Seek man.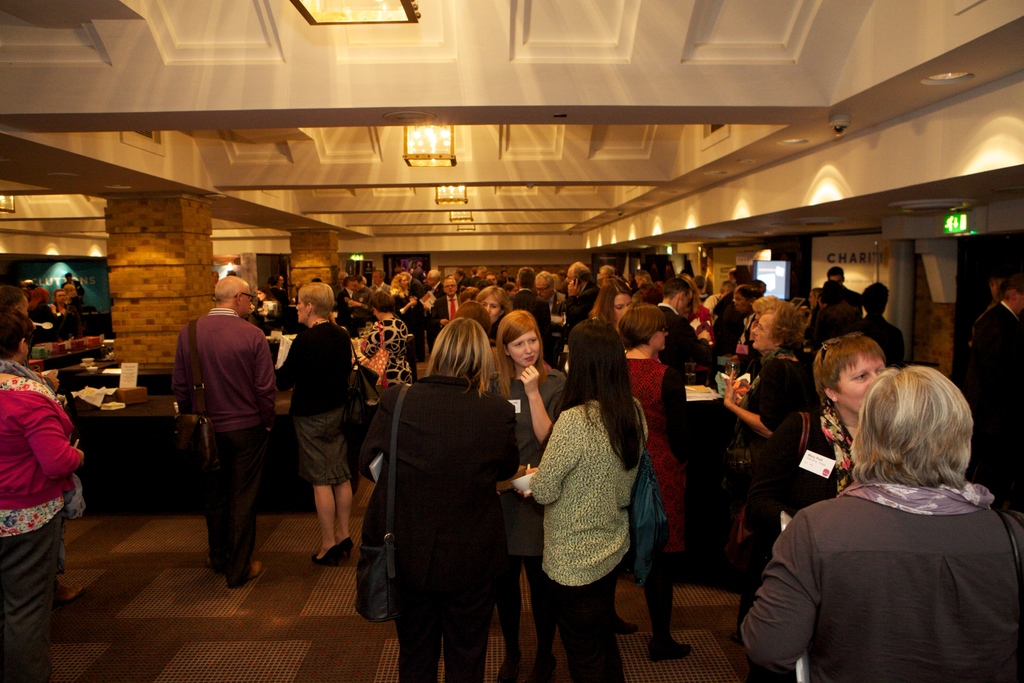
locate(824, 264, 861, 318).
